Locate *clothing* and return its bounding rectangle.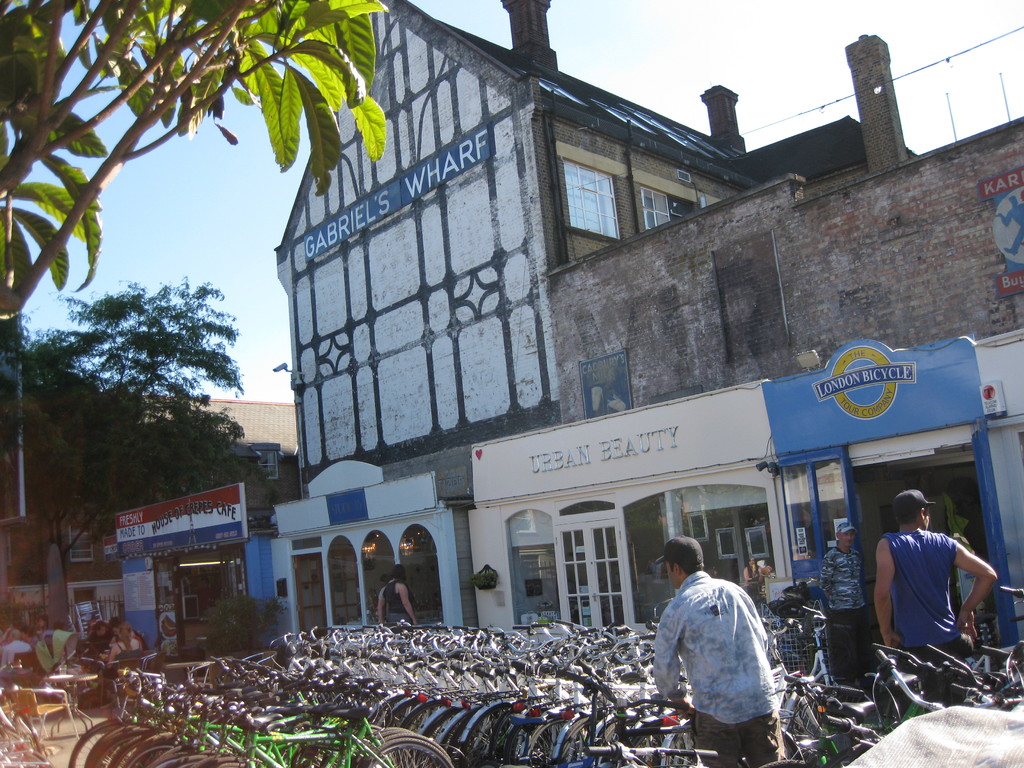
0:641:25:674.
